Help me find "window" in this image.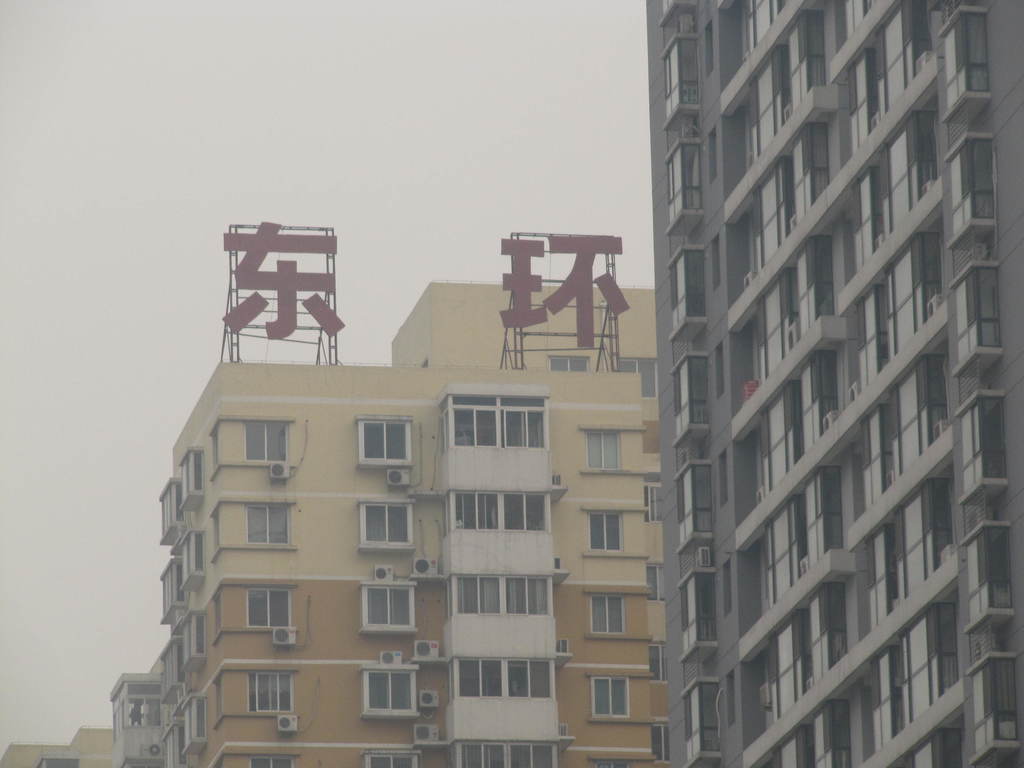
Found it: select_region(161, 722, 173, 767).
